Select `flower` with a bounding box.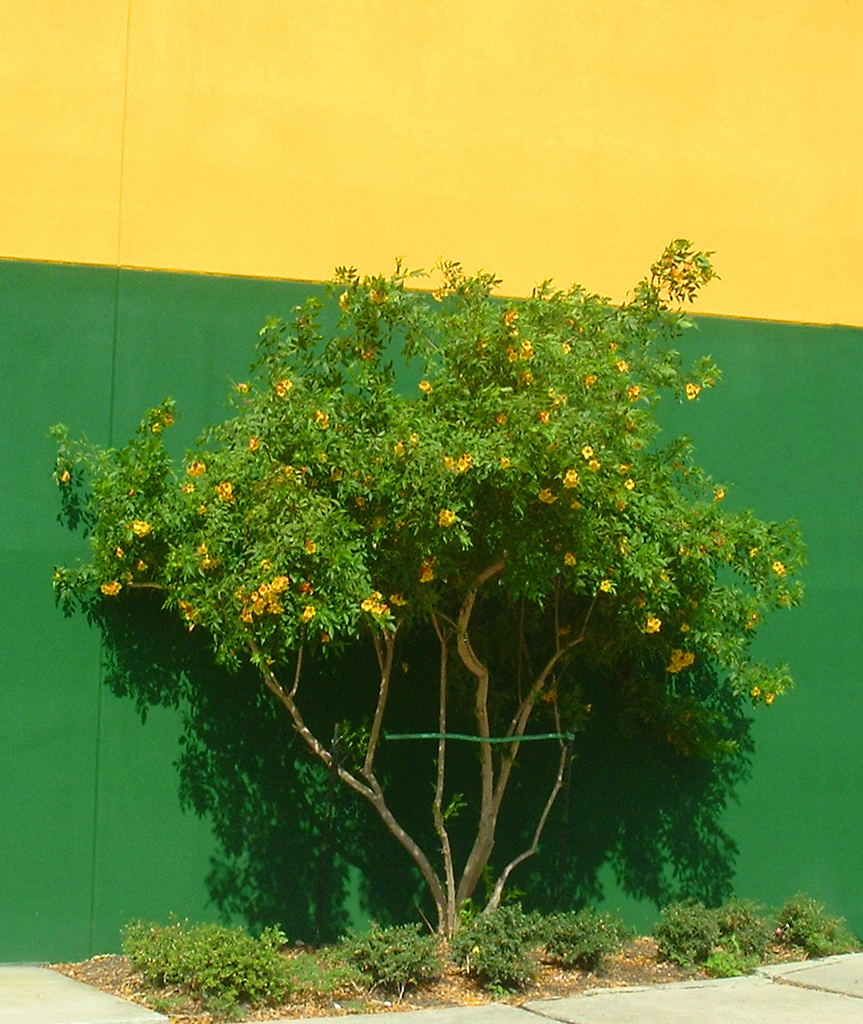
box=[612, 358, 629, 374].
